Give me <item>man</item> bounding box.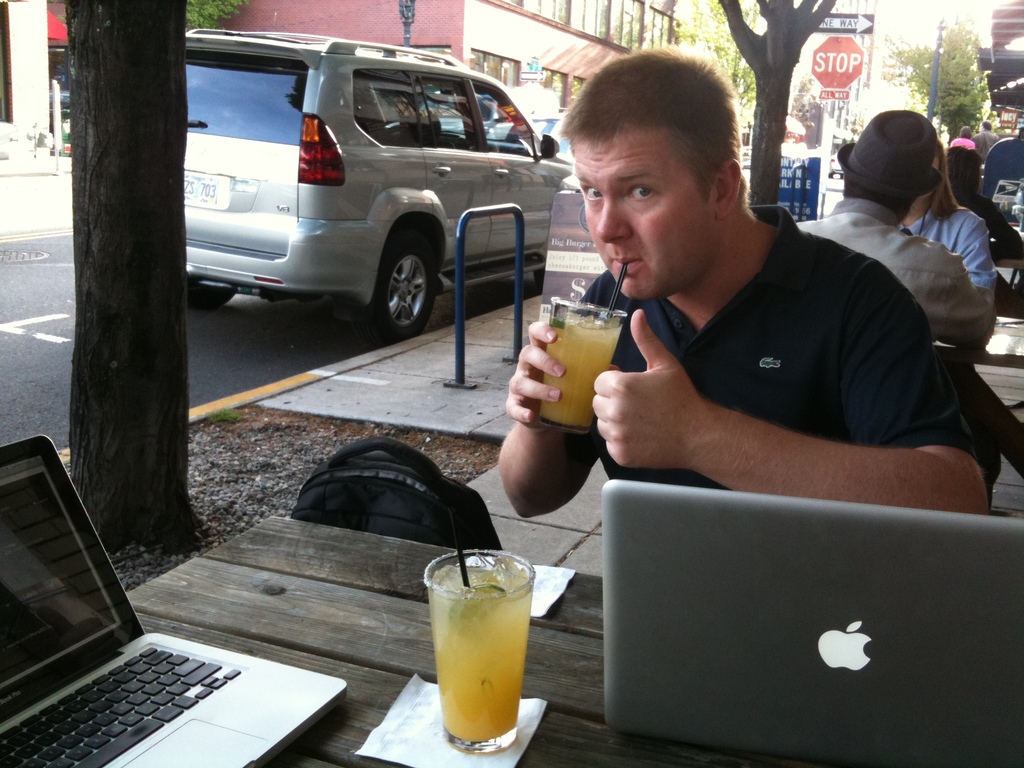
<box>520,87,988,540</box>.
